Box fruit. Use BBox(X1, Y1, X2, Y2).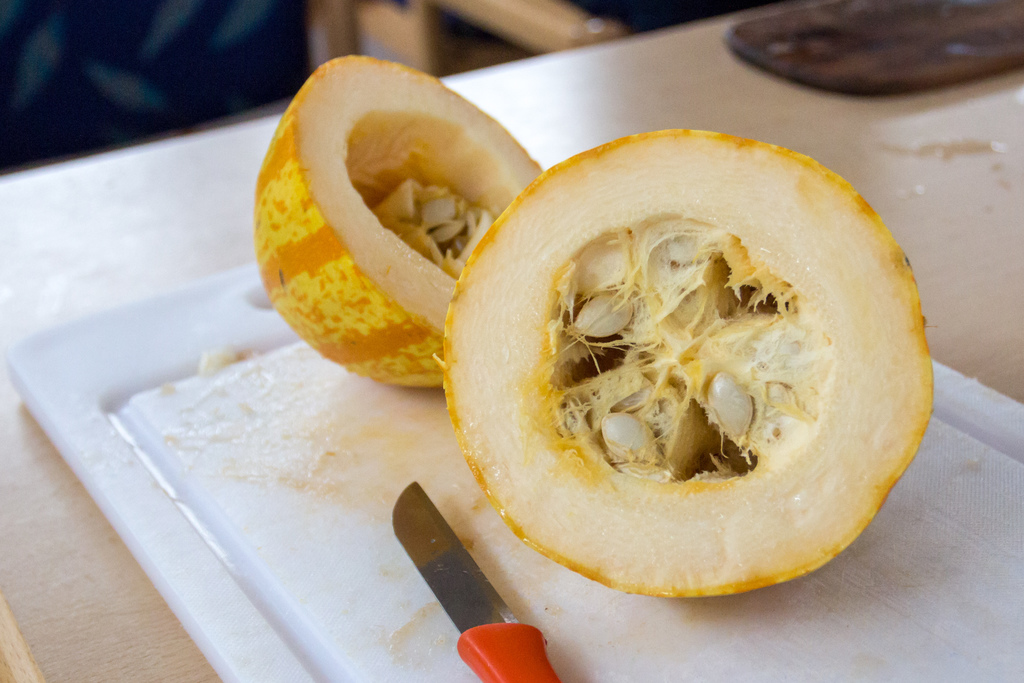
BBox(250, 47, 543, 399).
